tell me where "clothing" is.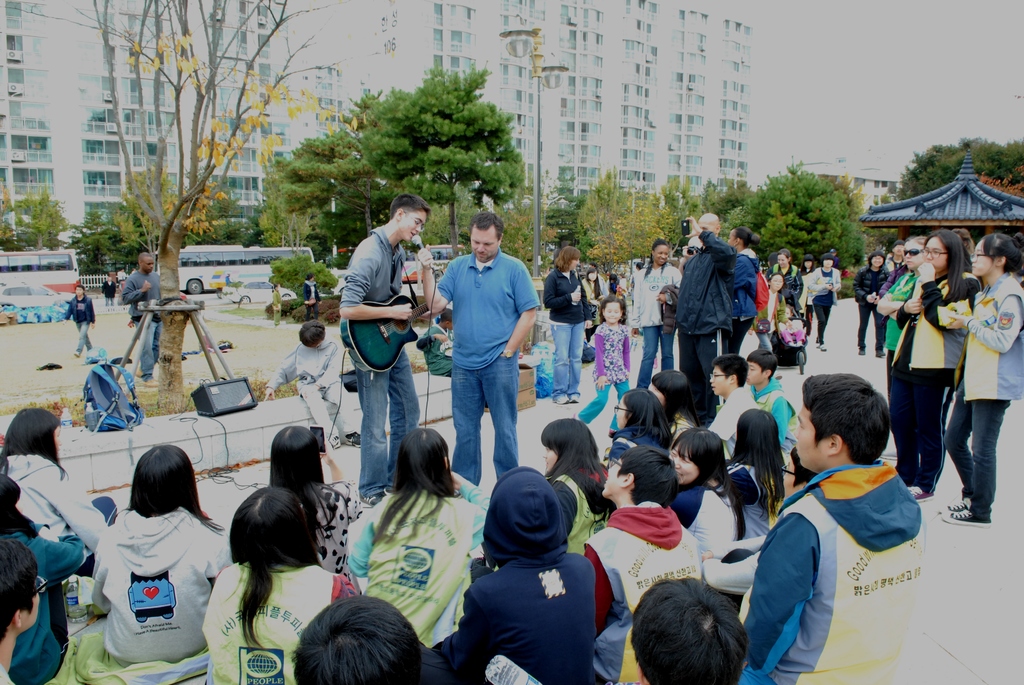
"clothing" is at 63, 296, 98, 356.
